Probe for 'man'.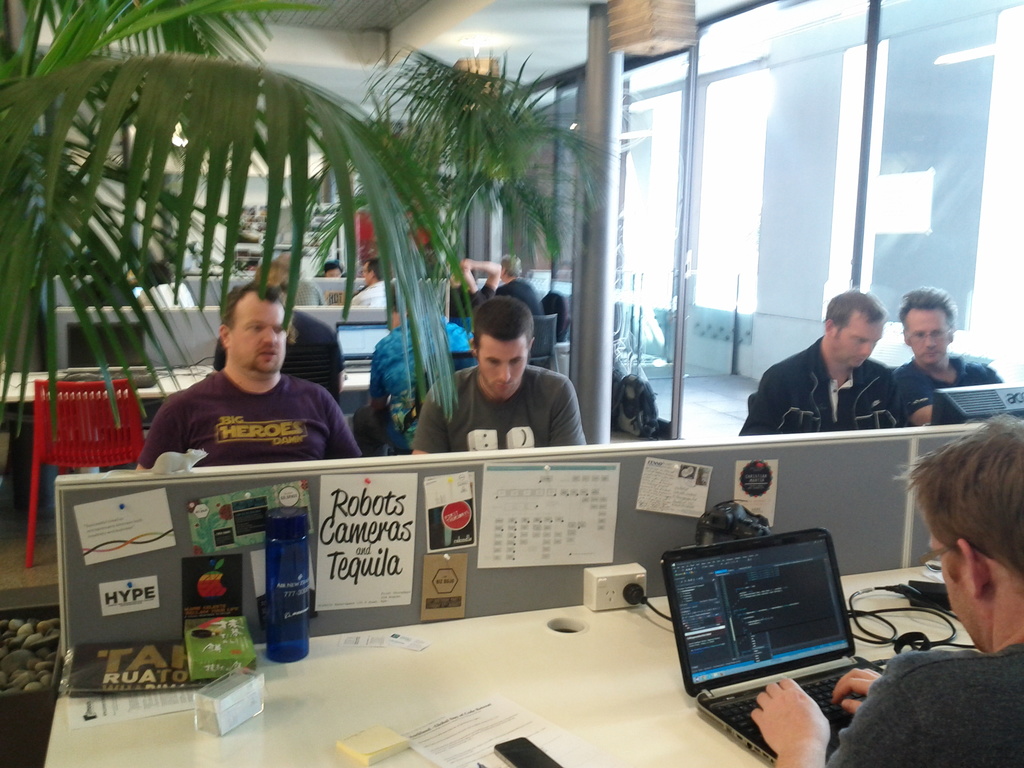
Probe result: x1=131 y1=284 x2=352 y2=485.
